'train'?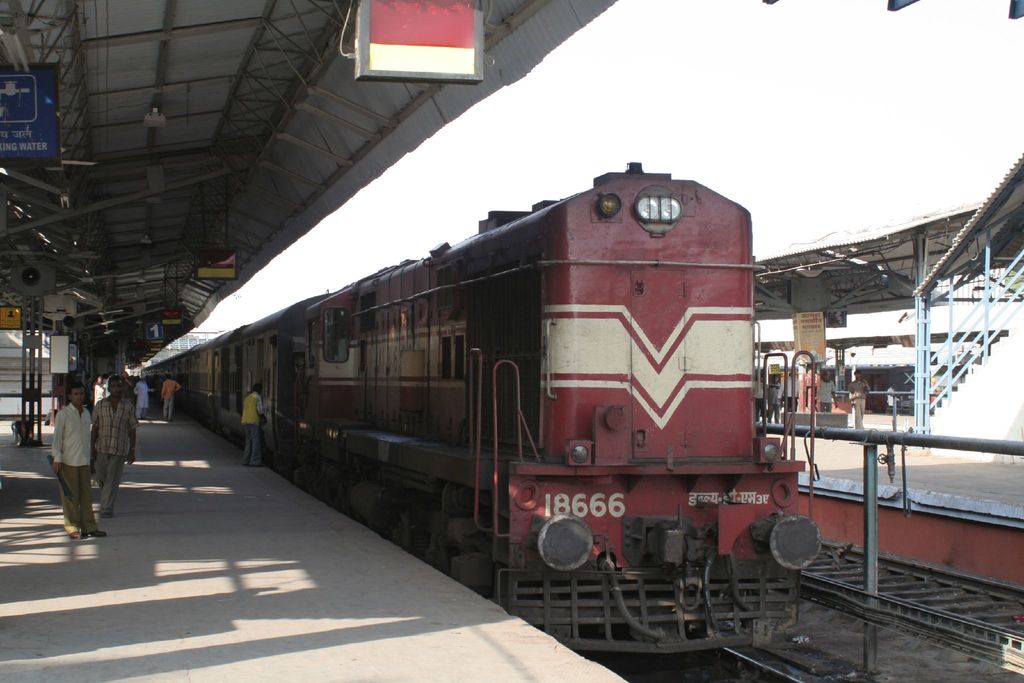
(144,165,824,651)
